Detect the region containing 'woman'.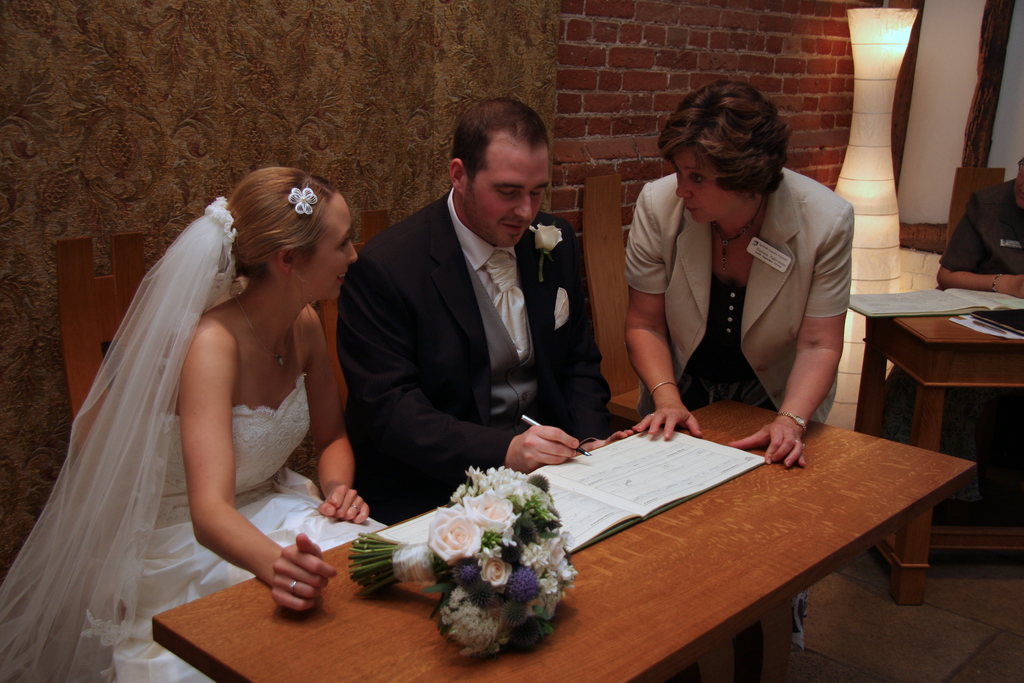
(10, 158, 376, 636).
